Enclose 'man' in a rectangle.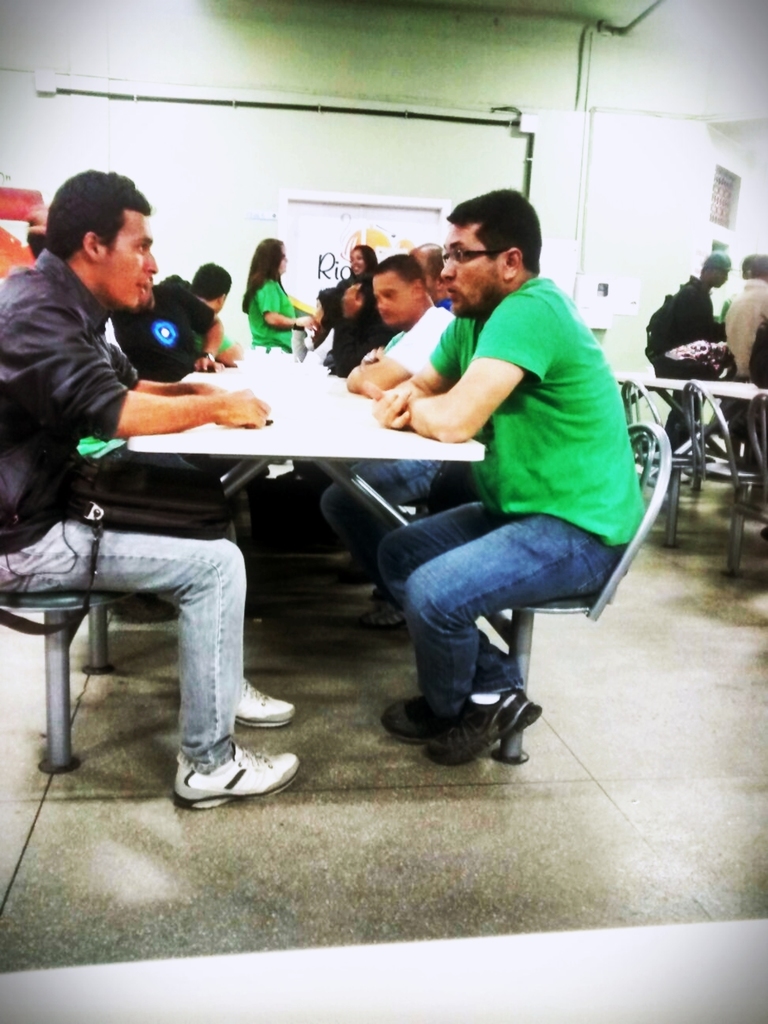
box=[324, 271, 466, 616].
